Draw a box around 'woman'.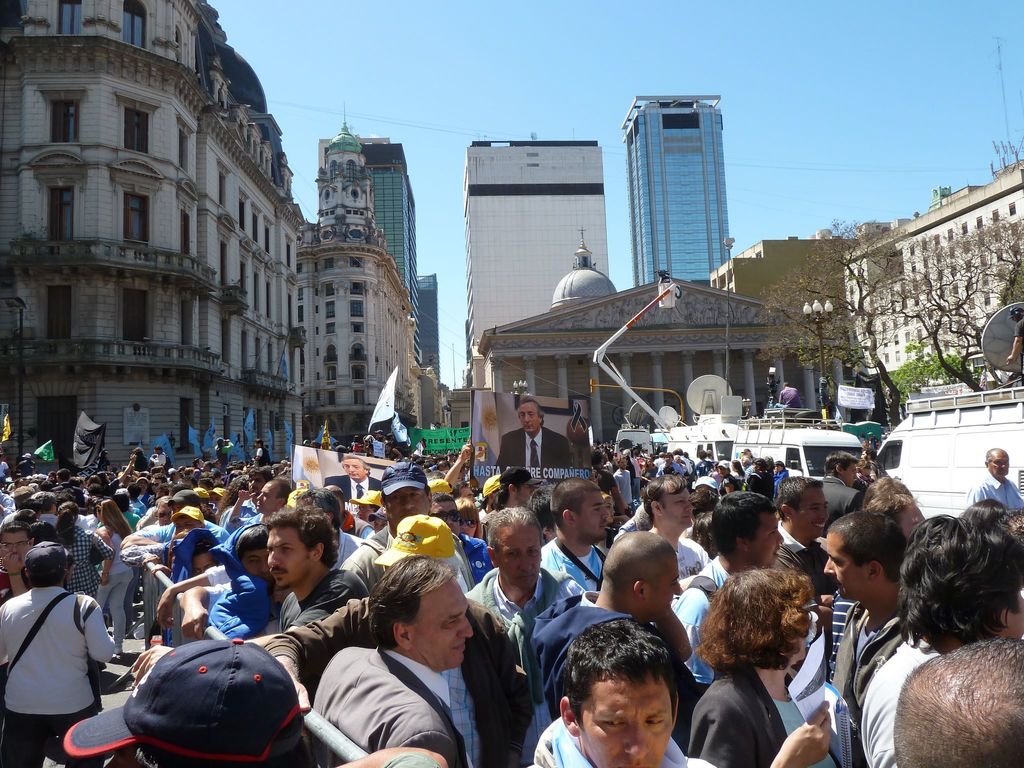
<box>694,568,838,767</box>.
